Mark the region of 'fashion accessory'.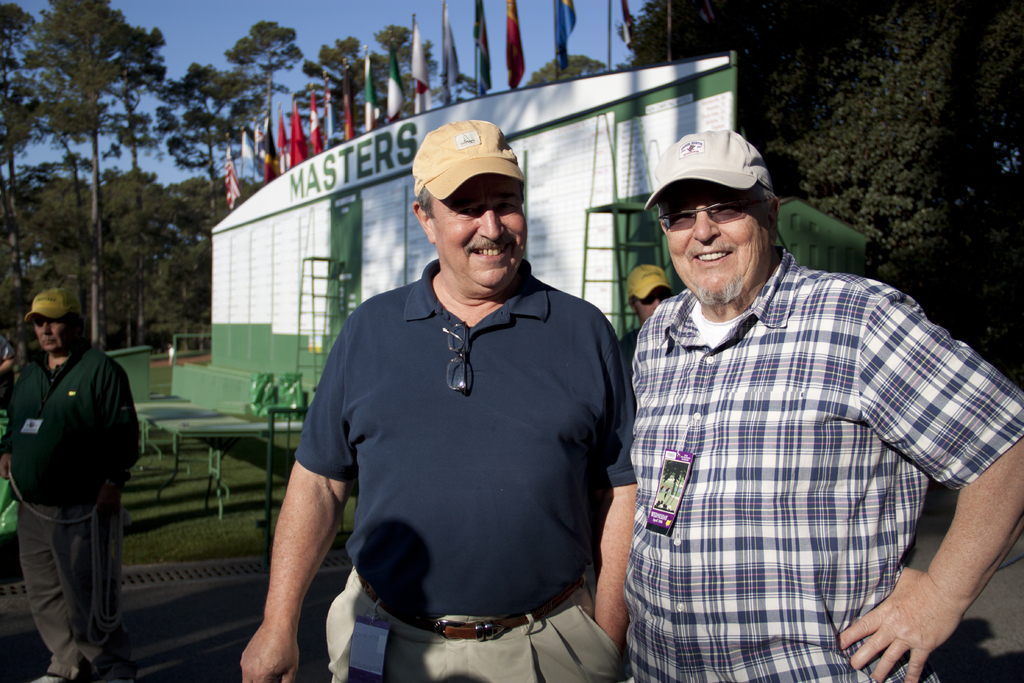
Region: <bbox>355, 573, 588, 642</bbox>.
